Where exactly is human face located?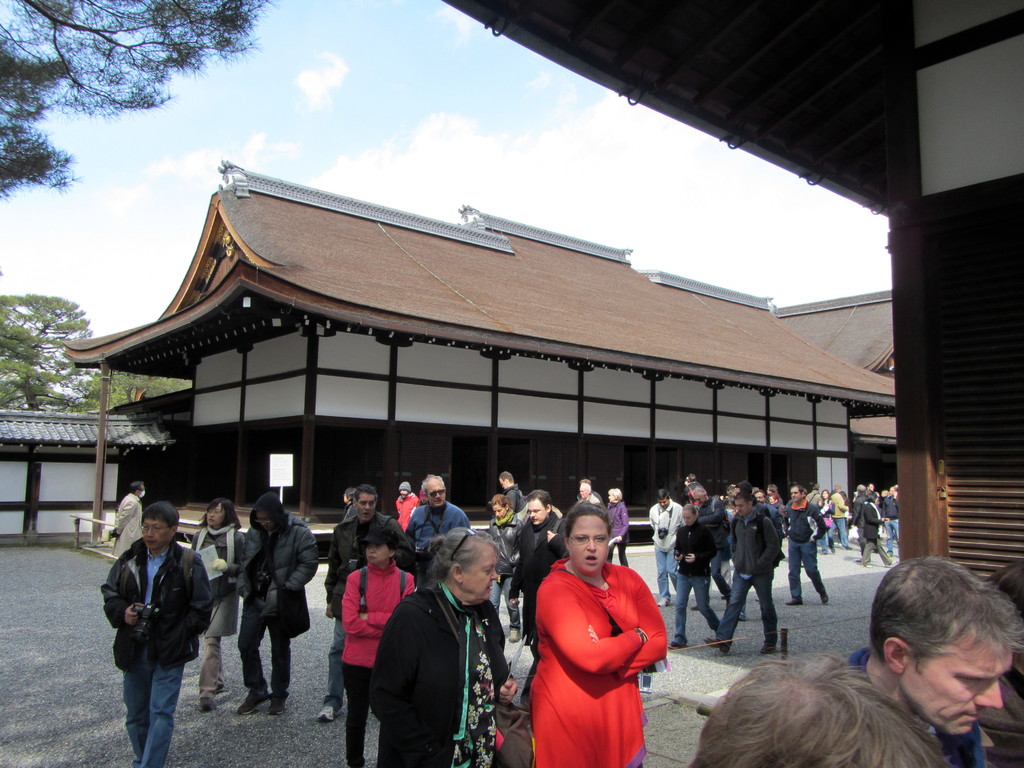
Its bounding box is box=[493, 502, 508, 520].
